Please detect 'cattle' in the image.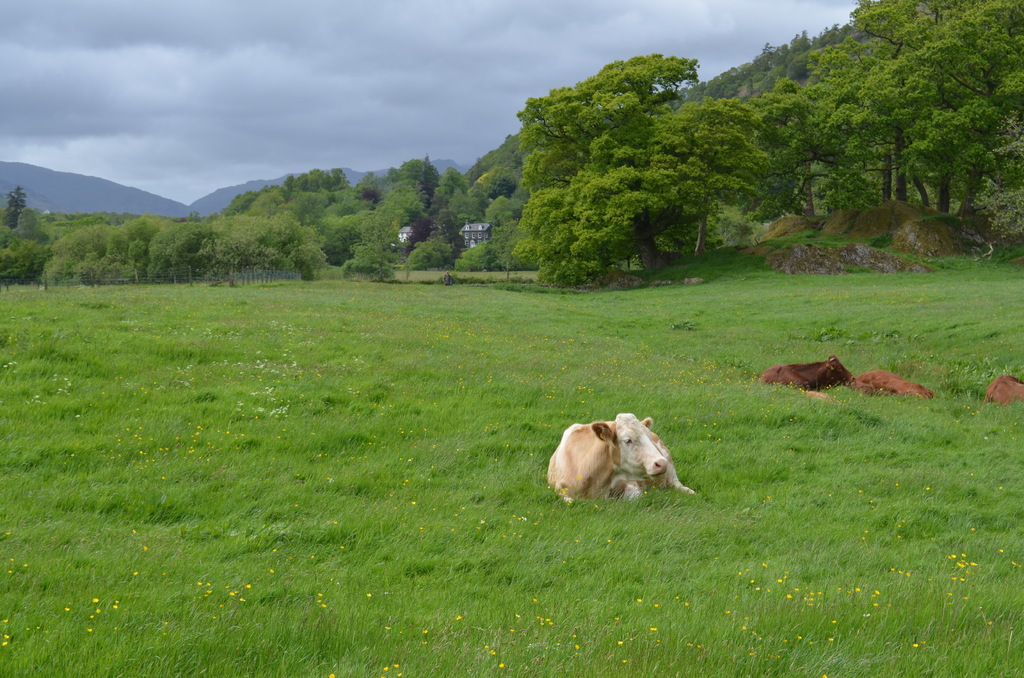
pyautogui.locateOnScreen(856, 366, 935, 405).
